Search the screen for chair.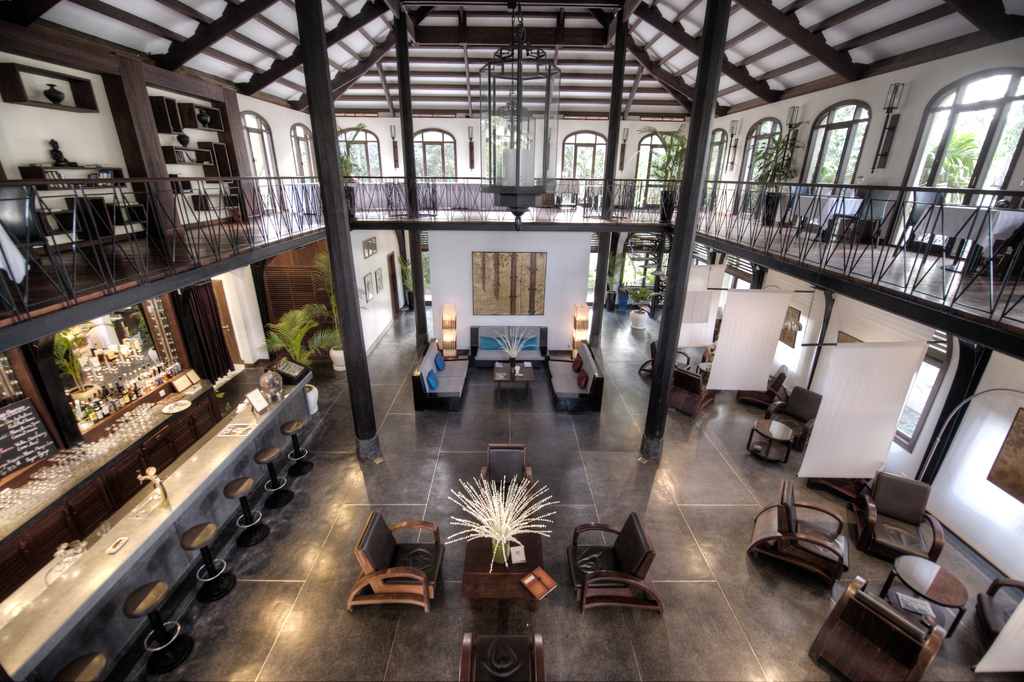
Found at 475 446 535 494.
